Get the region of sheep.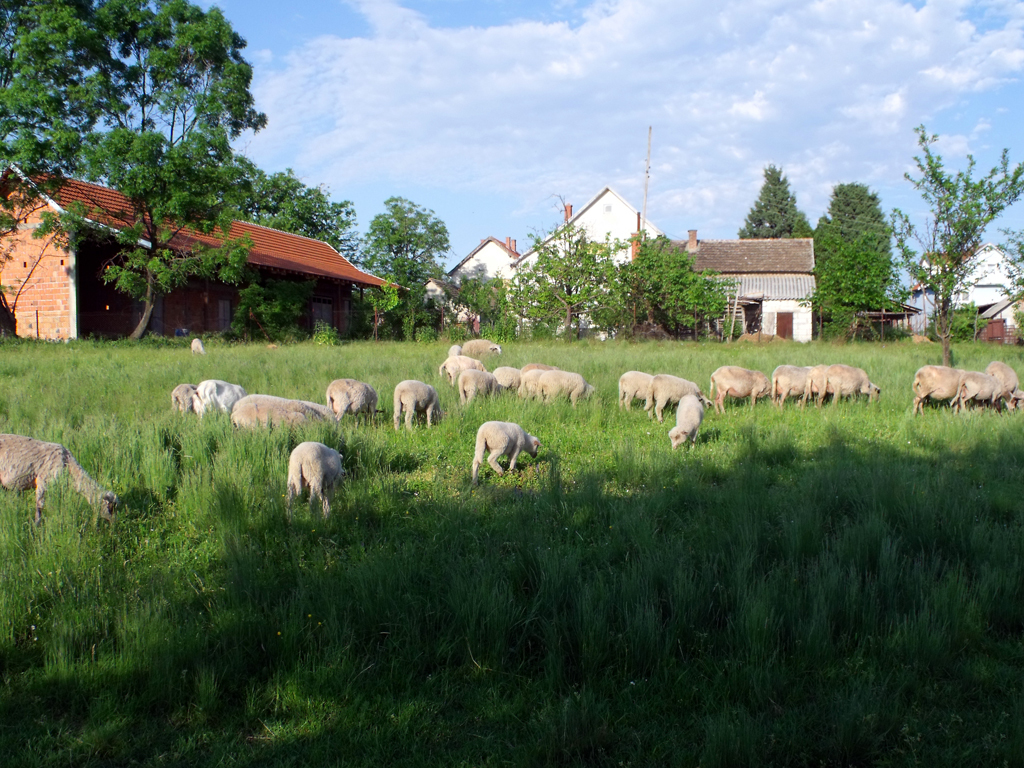
crop(0, 428, 121, 525).
